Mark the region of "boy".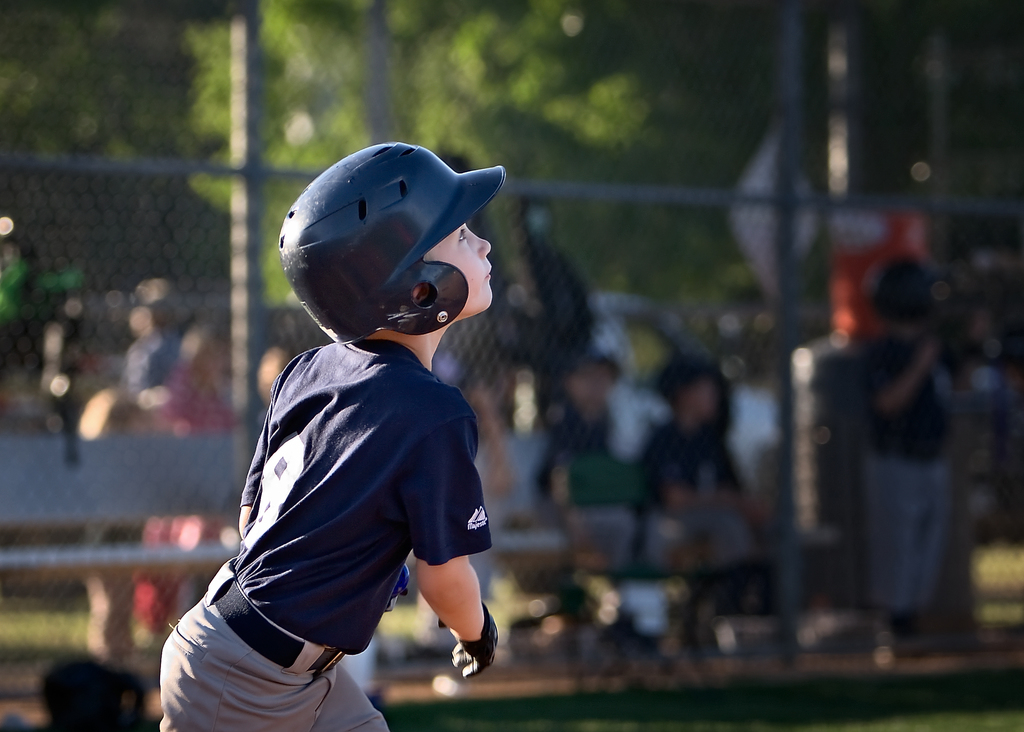
Region: [157,137,507,731].
